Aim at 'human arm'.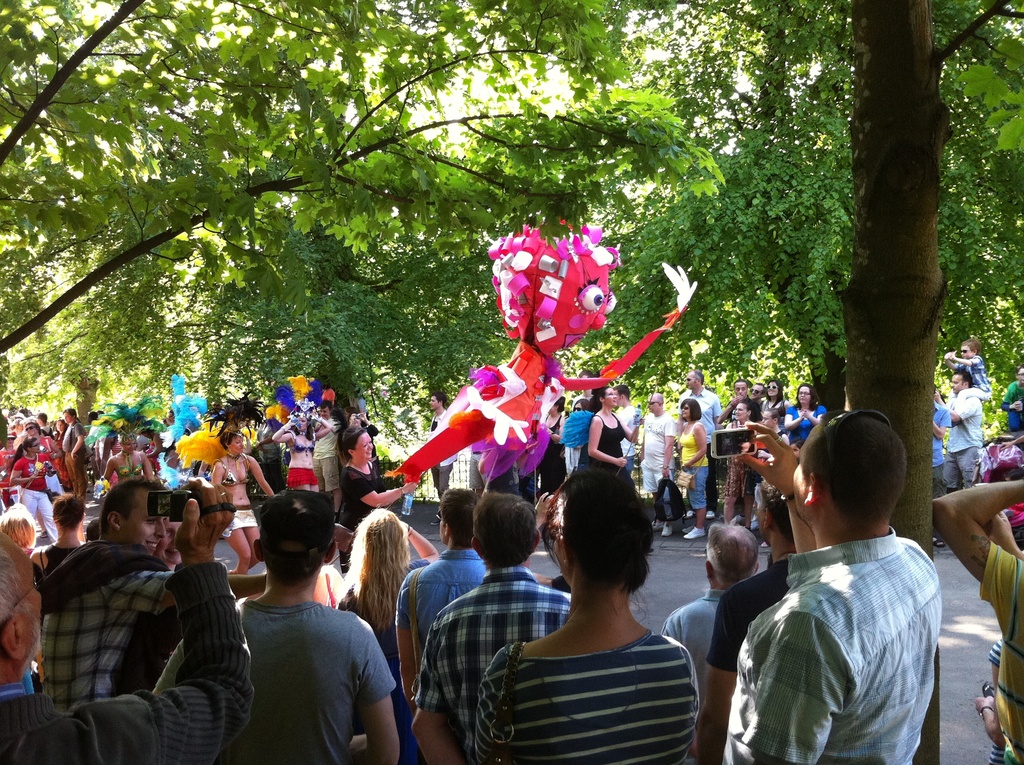
Aimed at pyautogui.locateOnScreen(353, 620, 402, 764).
